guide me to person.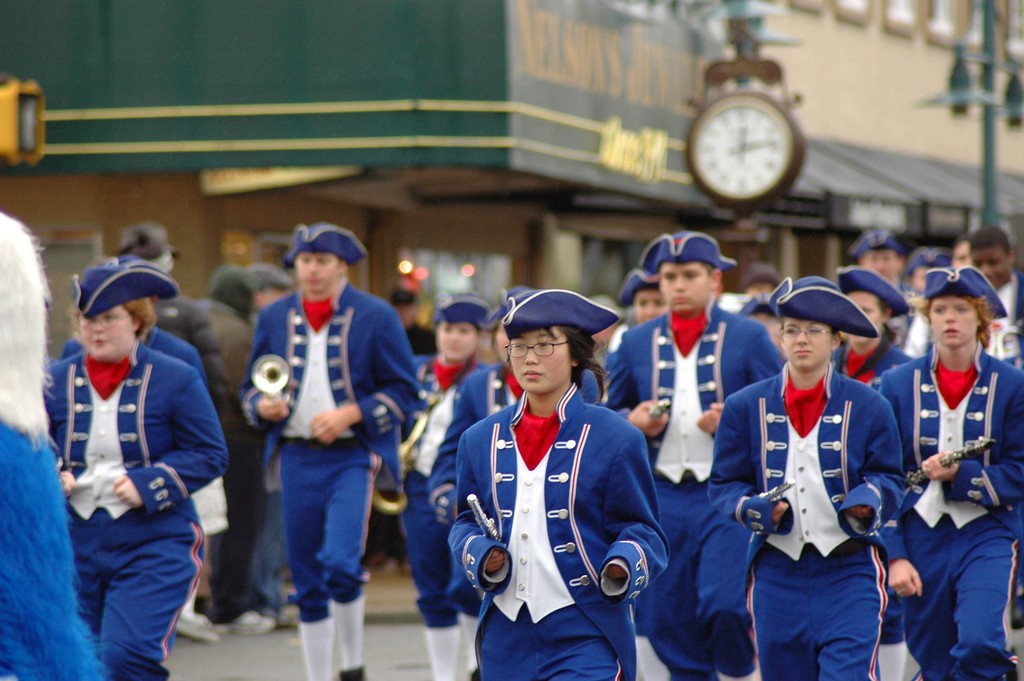
Guidance: bbox(238, 217, 422, 680).
